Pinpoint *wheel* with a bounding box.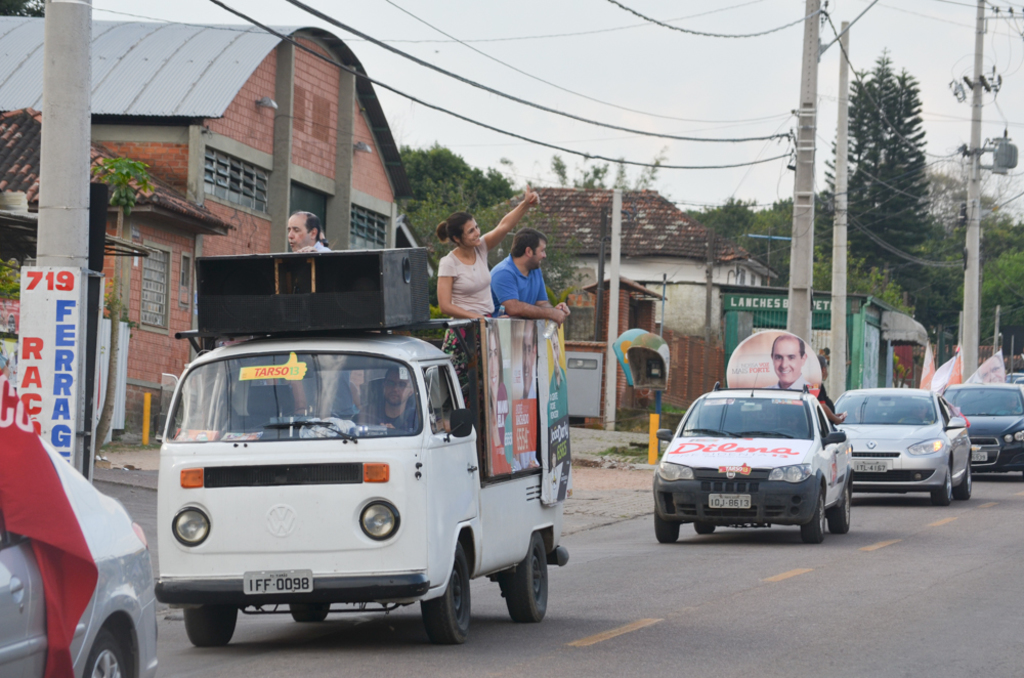
(500,531,549,621).
